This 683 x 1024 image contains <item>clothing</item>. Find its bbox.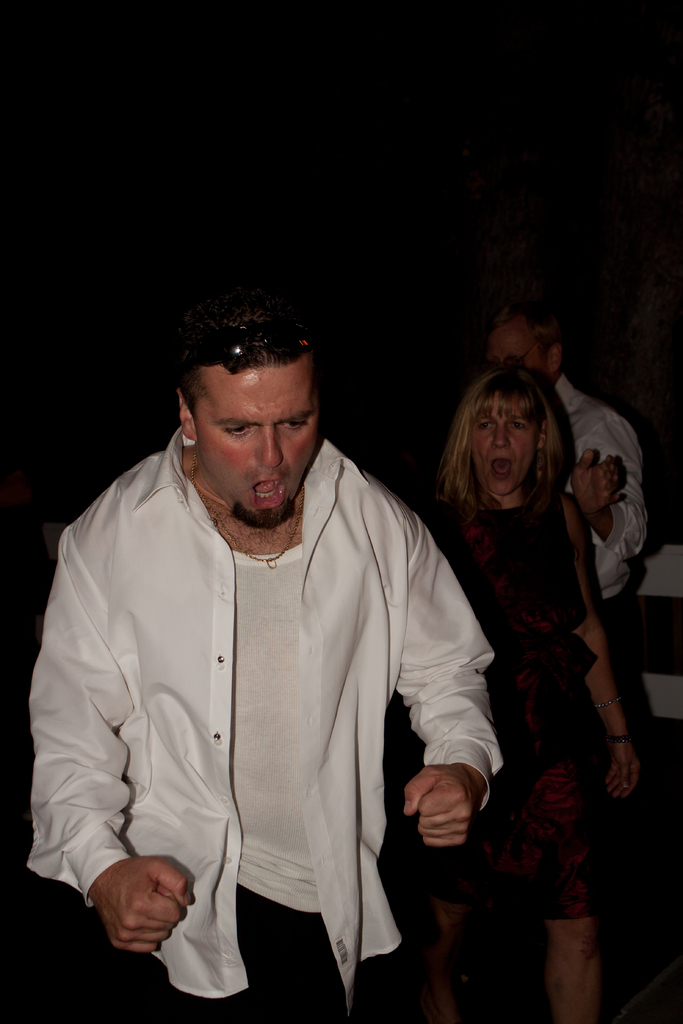
rect(38, 445, 494, 994).
